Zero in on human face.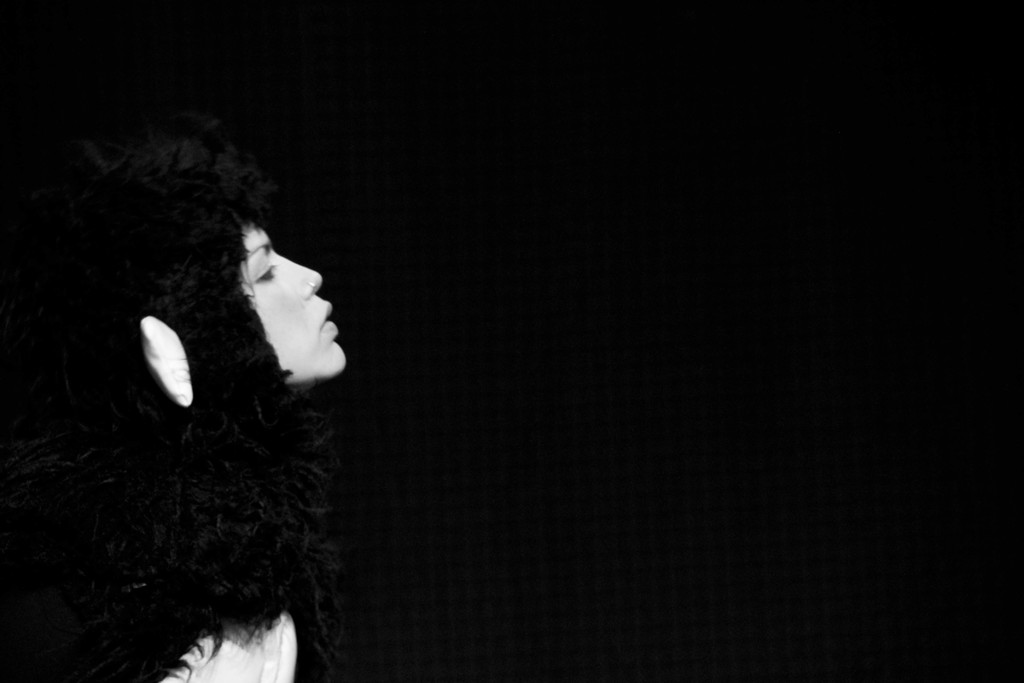
Zeroed in: [x1=242, y1=222, x2=346, y2=382].
